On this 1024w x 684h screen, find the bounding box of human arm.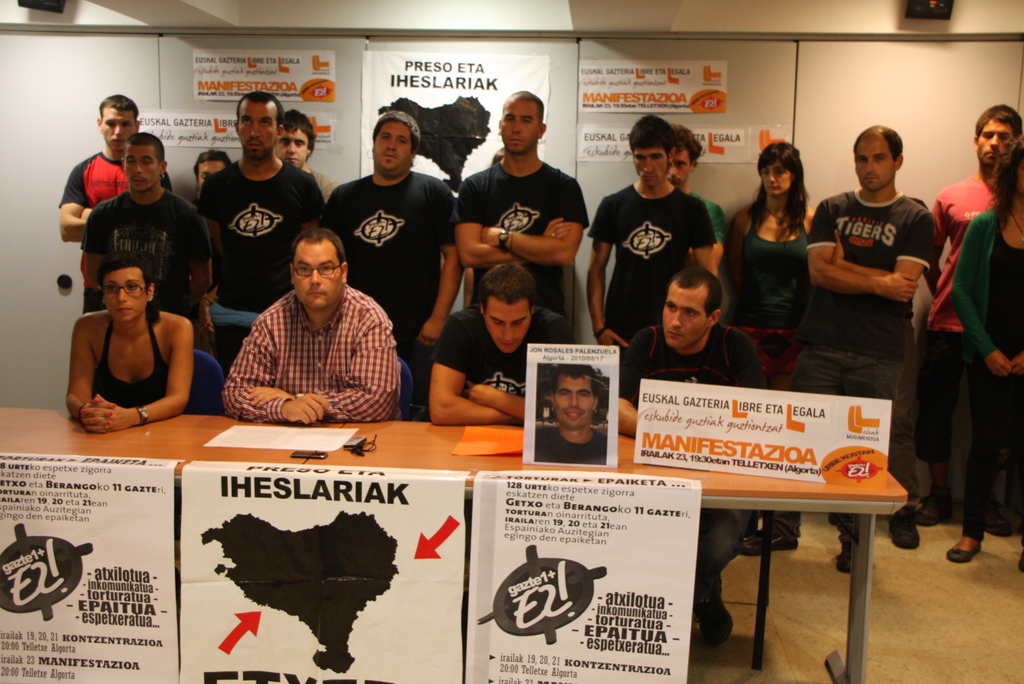
Bounding box: bbox(586, 195, 632, 380).
